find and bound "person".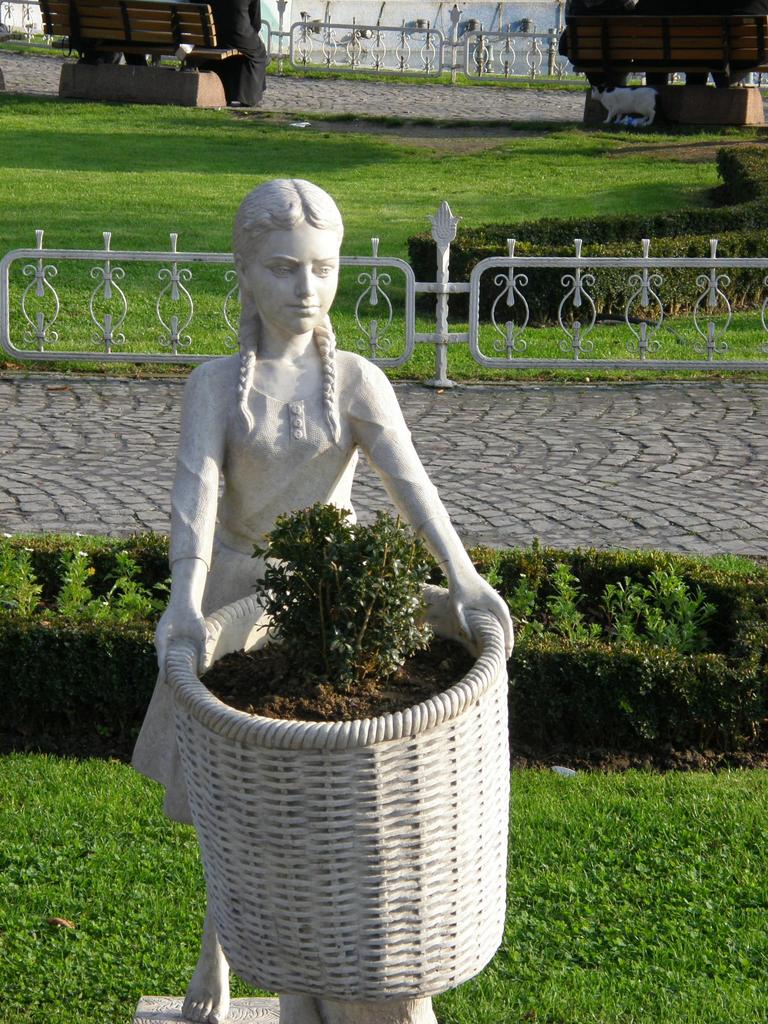
Bound: {"x1": 124, "y1": 180, "x2": 516, "y2": 1023}.
